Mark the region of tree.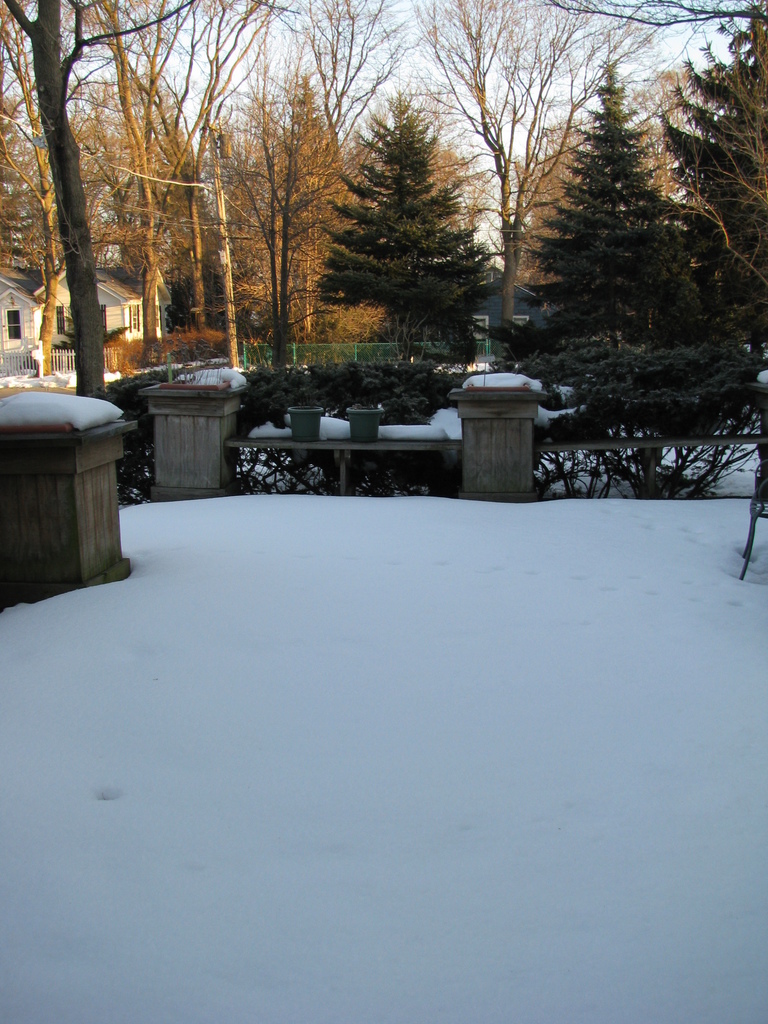
Region: 623 59 689 207.
